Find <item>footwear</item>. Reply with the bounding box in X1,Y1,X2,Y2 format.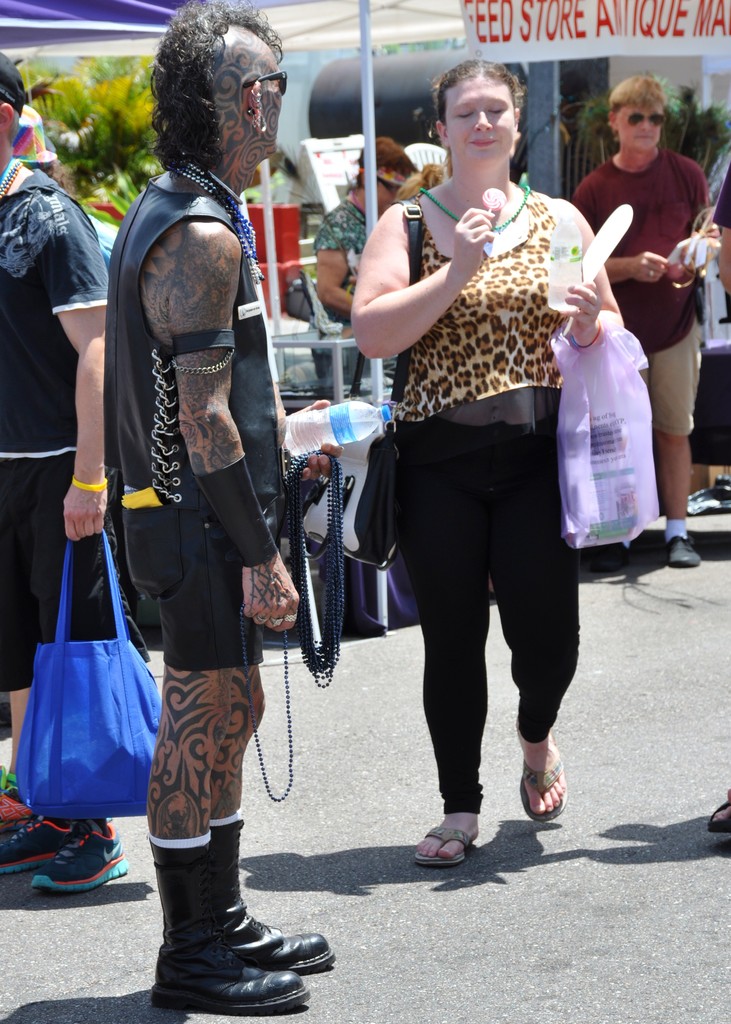
670,536,702,572.
